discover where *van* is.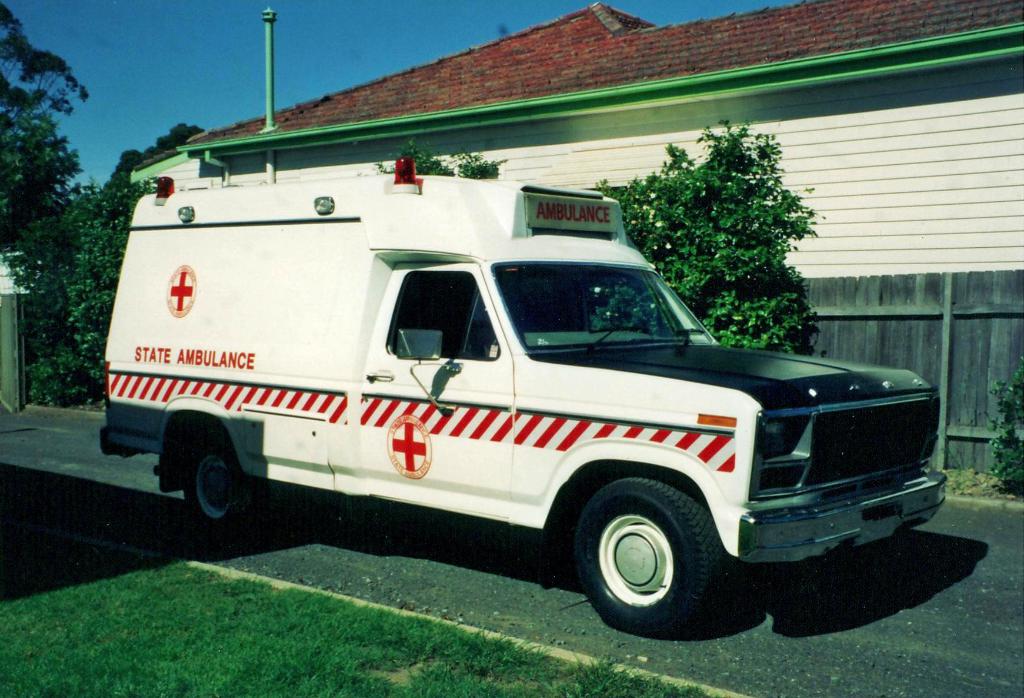
Discovered at 98 154 950 638.
